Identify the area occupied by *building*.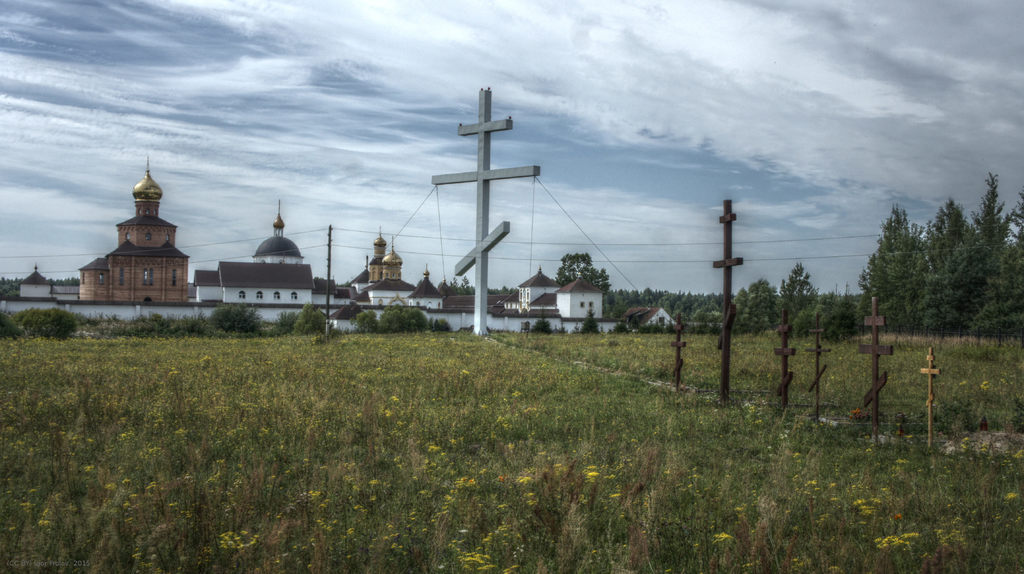
Area: bbox=[200, 202, 312, 326].
